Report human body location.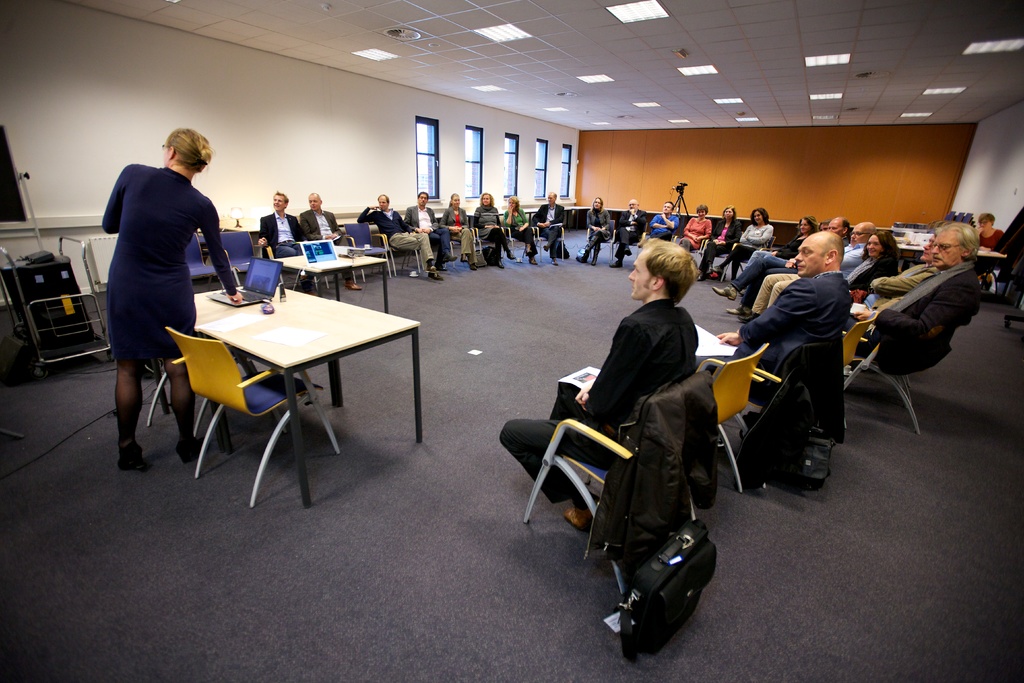
Report: {"x1": 740, "y1": 230, "x2": 817, "y2": 273}.
